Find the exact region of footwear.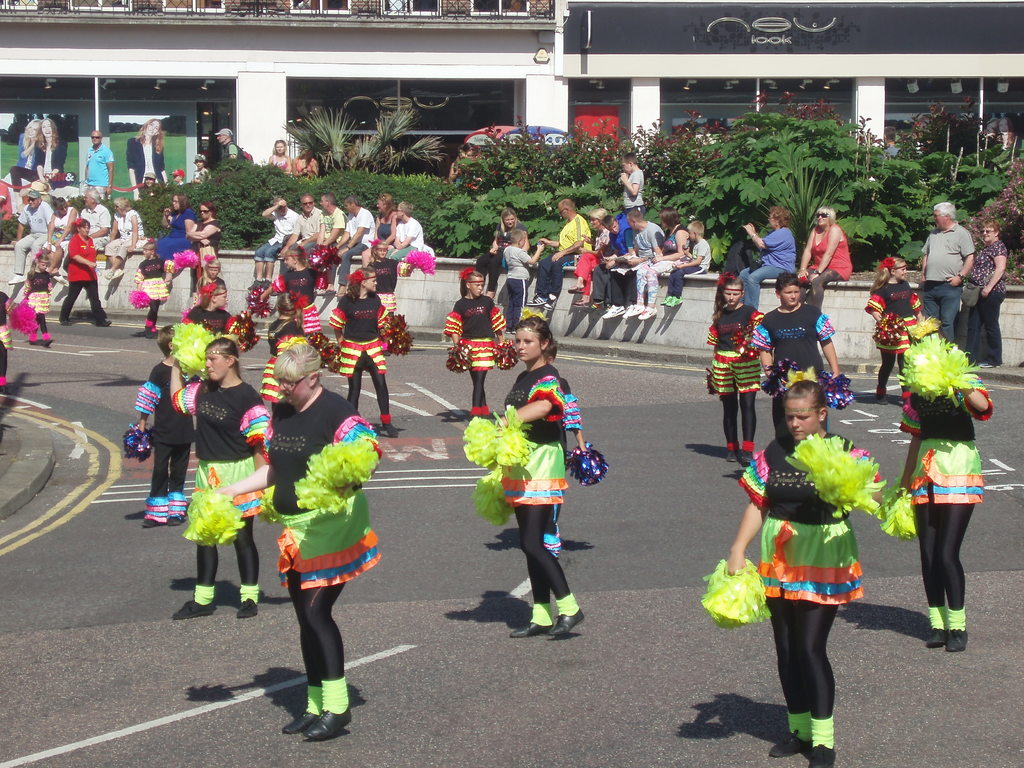
Exact region: box=[764, 732, 813, 756].
